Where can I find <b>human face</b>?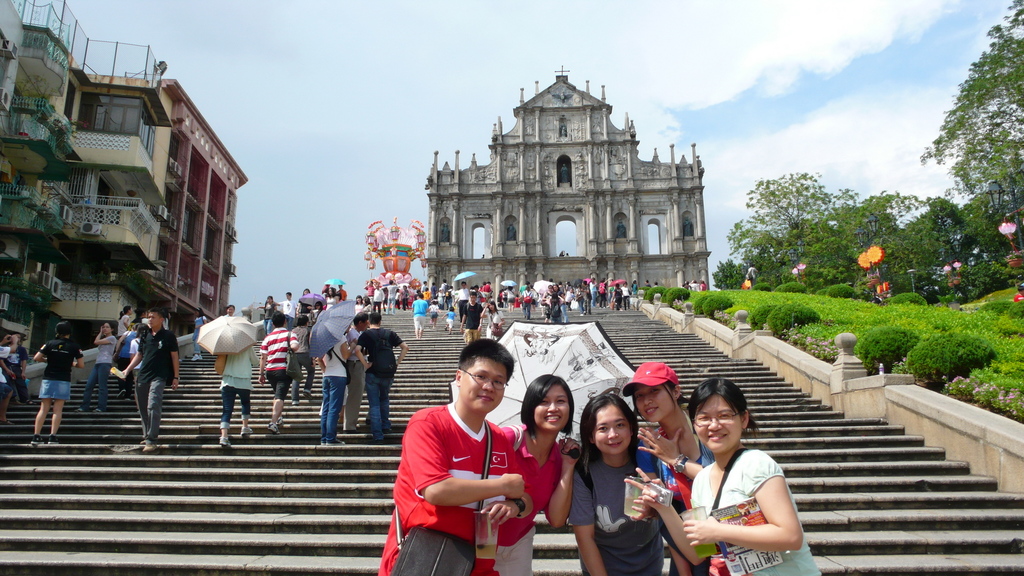
You can find it at x1=688, y1=392, x2=740, y2=450.
